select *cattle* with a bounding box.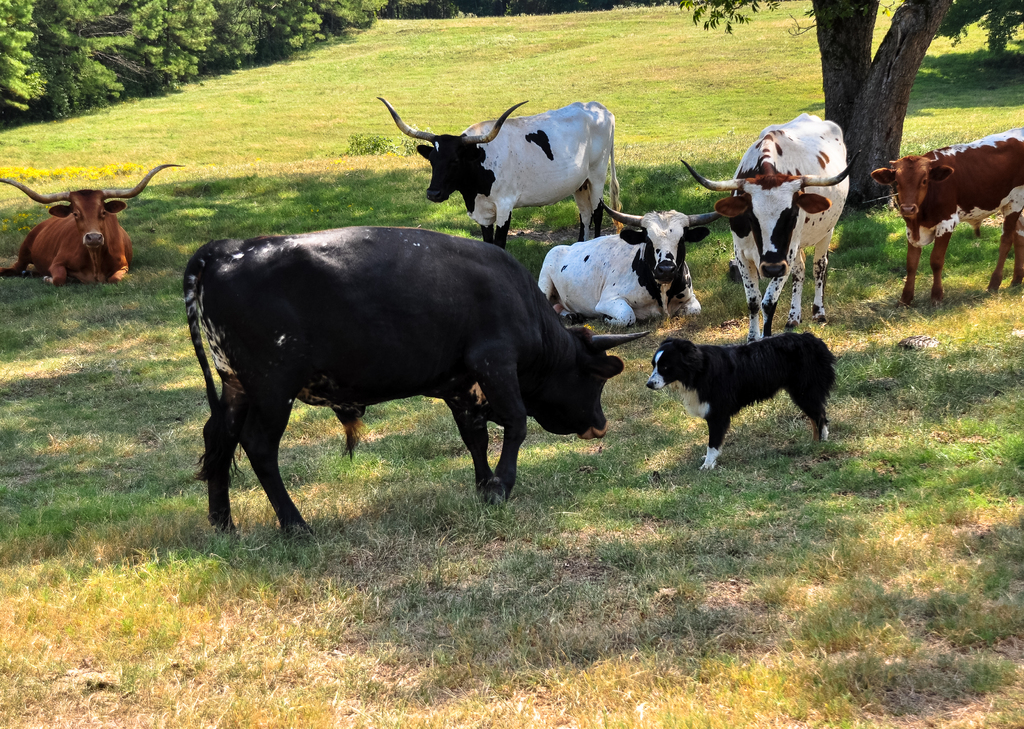
0 163 184 285.
